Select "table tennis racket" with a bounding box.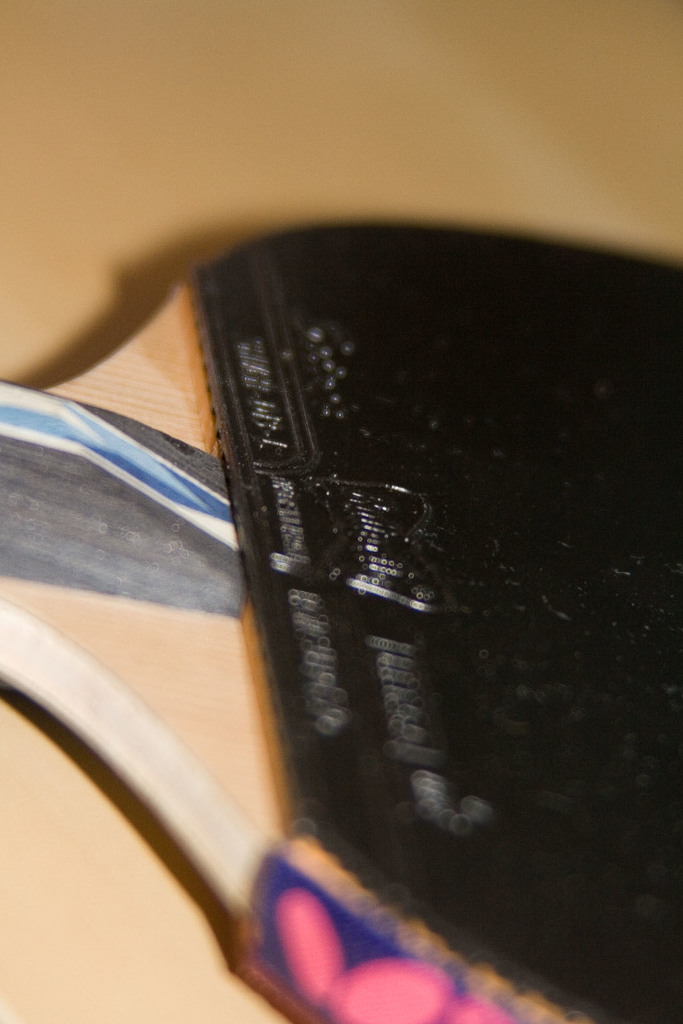
detection(0, 217, 682, 1023).
